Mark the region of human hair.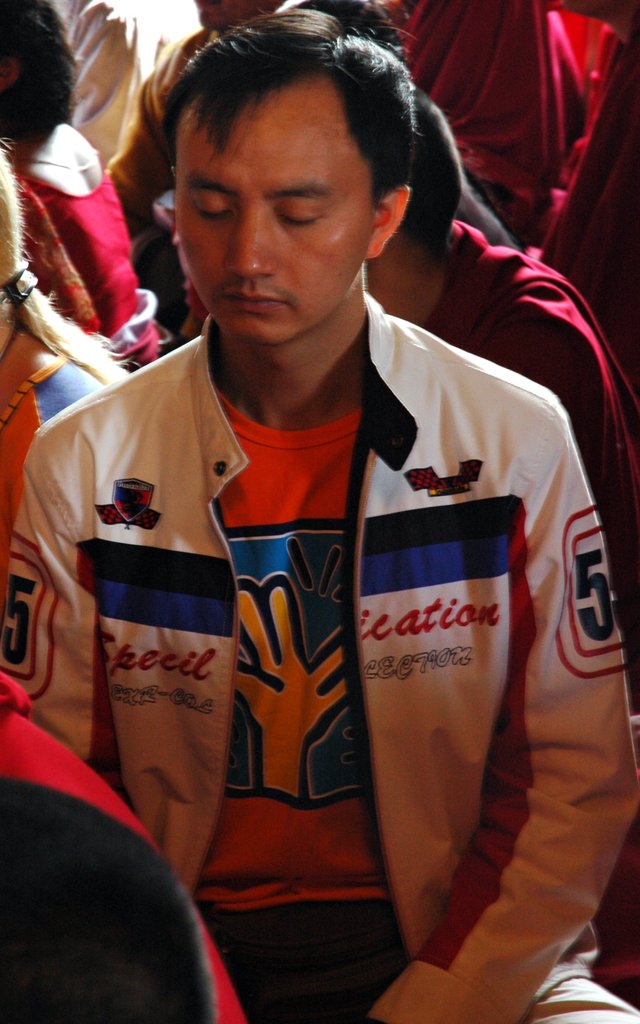
Region: 161/6/415/220.
